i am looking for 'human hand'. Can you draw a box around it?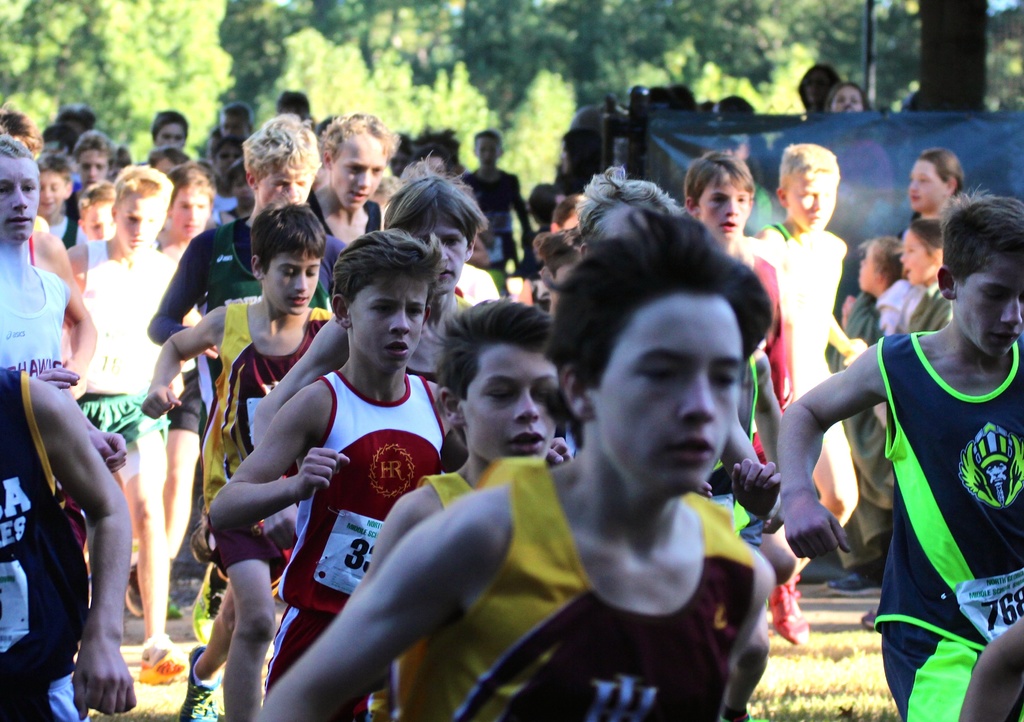
Sure, the bounding box is box=[839, 339, 870, 366].
